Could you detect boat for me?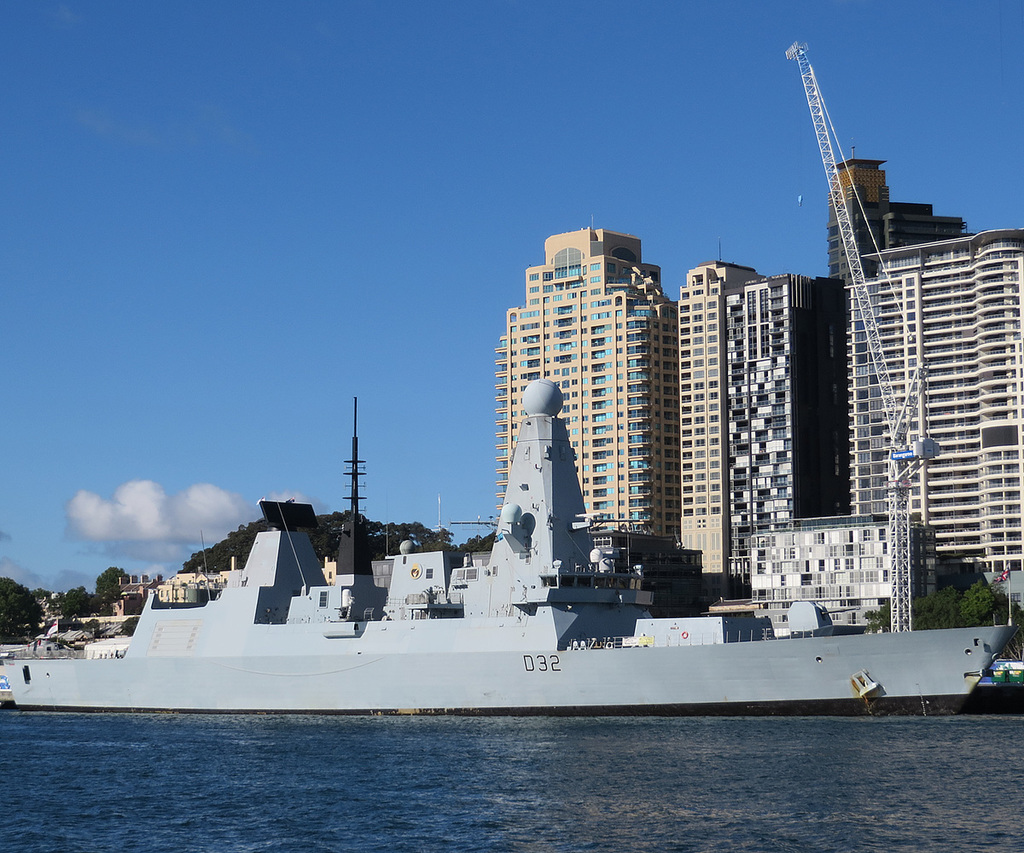
Detection result: (113, 351, 945, 726).
